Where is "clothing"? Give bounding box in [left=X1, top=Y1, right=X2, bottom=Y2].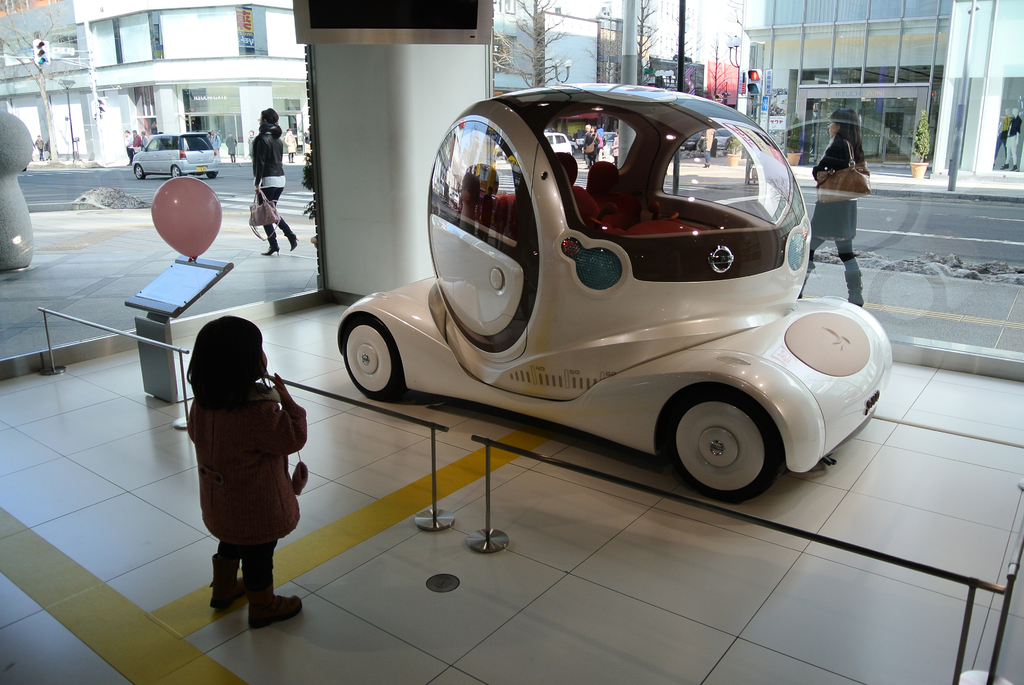
[left=121, top=133, right=134, bottom=162].
